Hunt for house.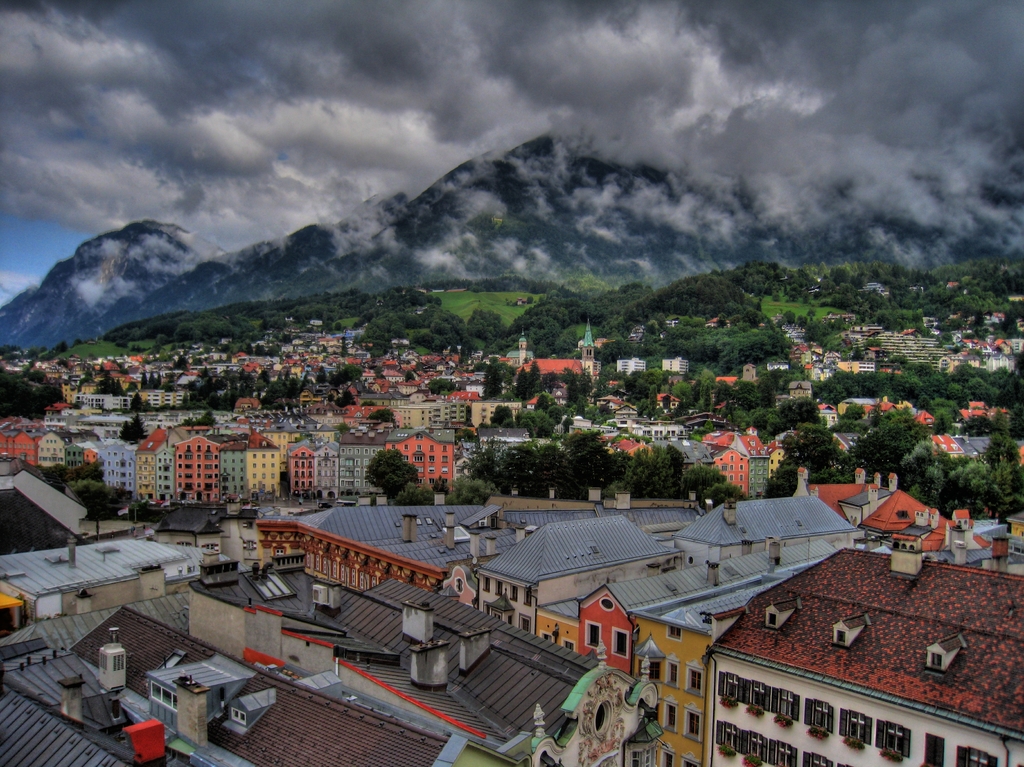
Hunted down at [x1=312, y1=444, x2=337, y2=497].
